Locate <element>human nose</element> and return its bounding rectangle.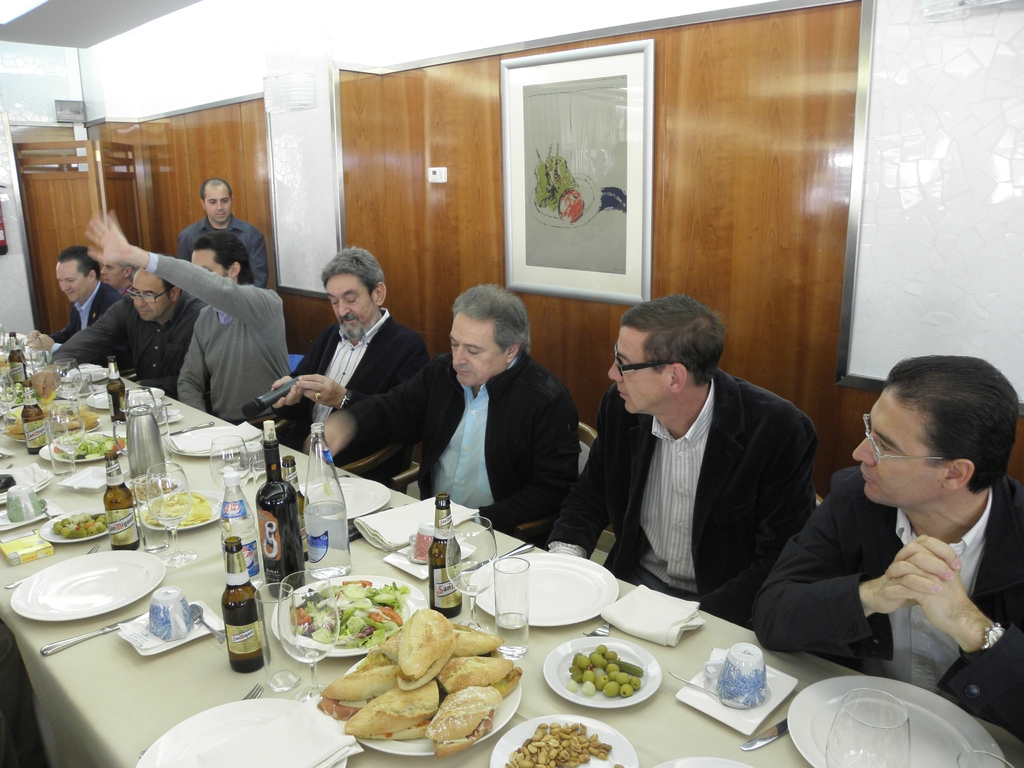
99:268:104:274.
